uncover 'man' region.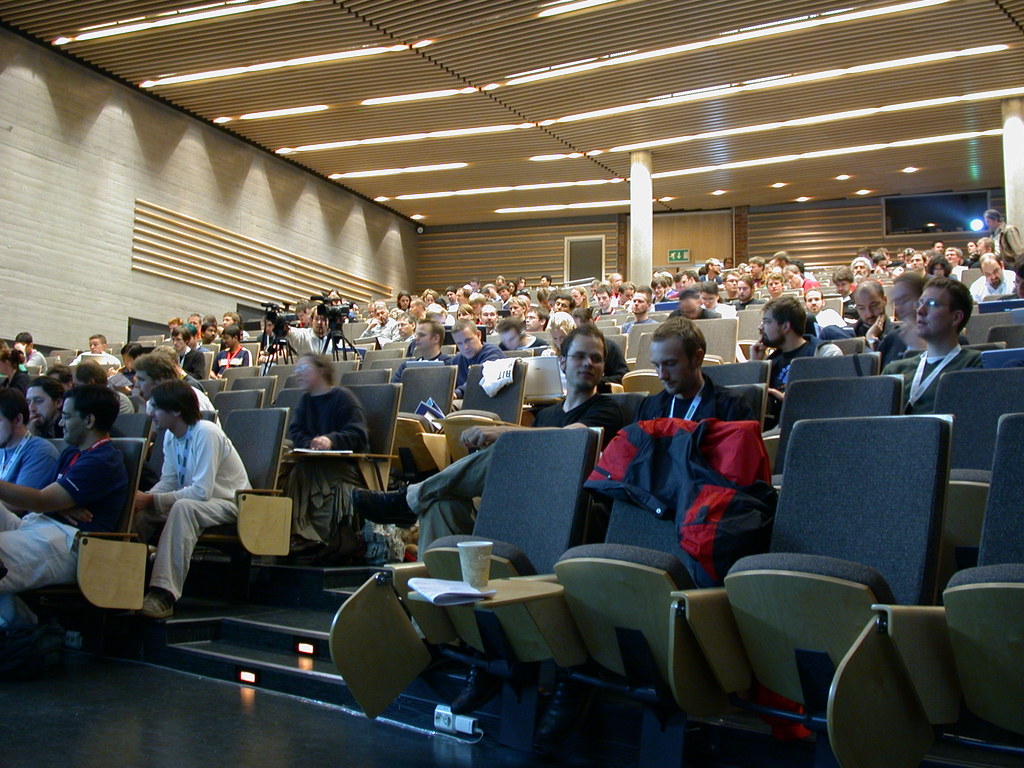
Uncovered: 354,301,403,353.
